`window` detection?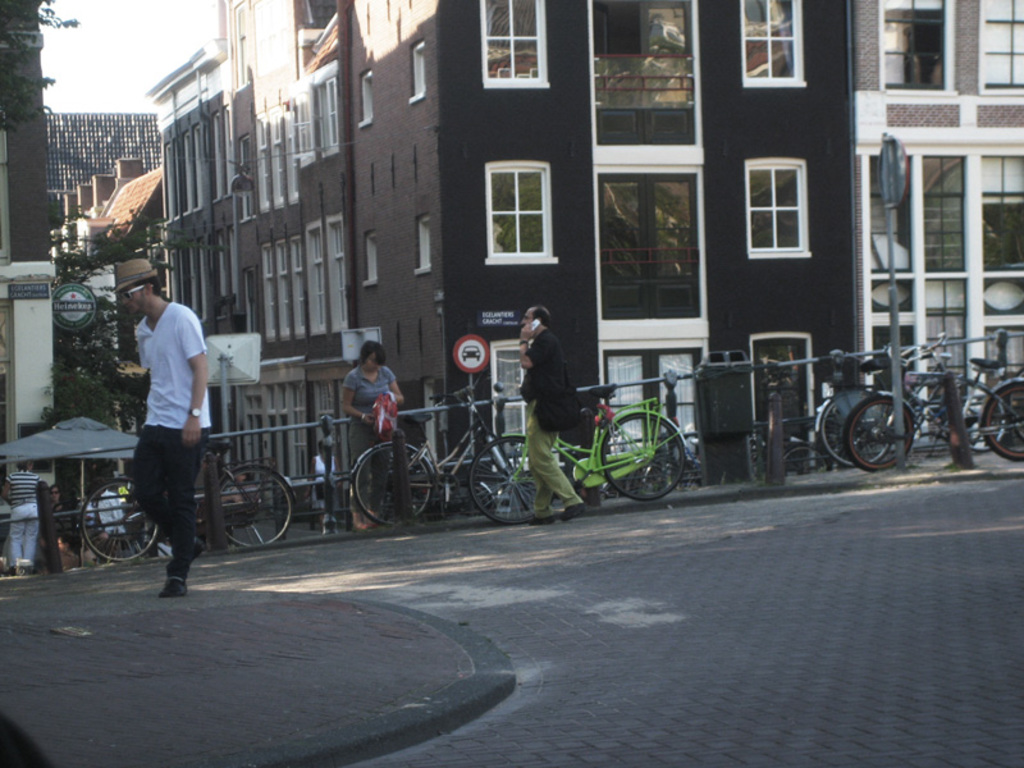
box(490, 338, 567, 471)
